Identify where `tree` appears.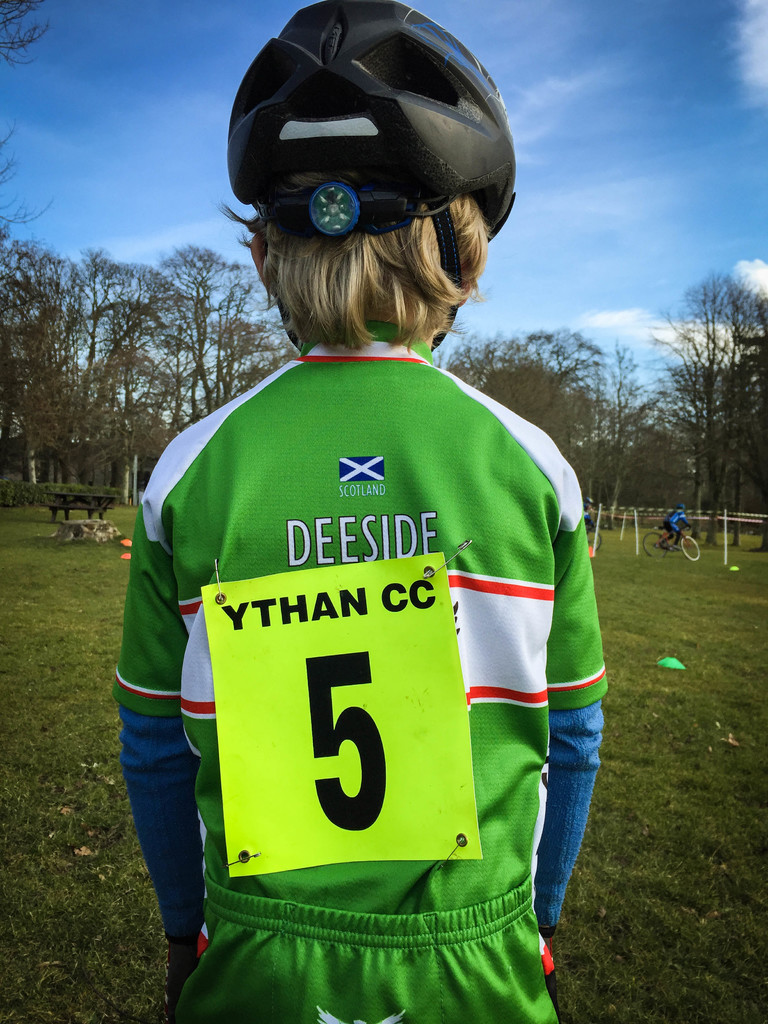
Appears at Rect(628, 258, 759, 502).
